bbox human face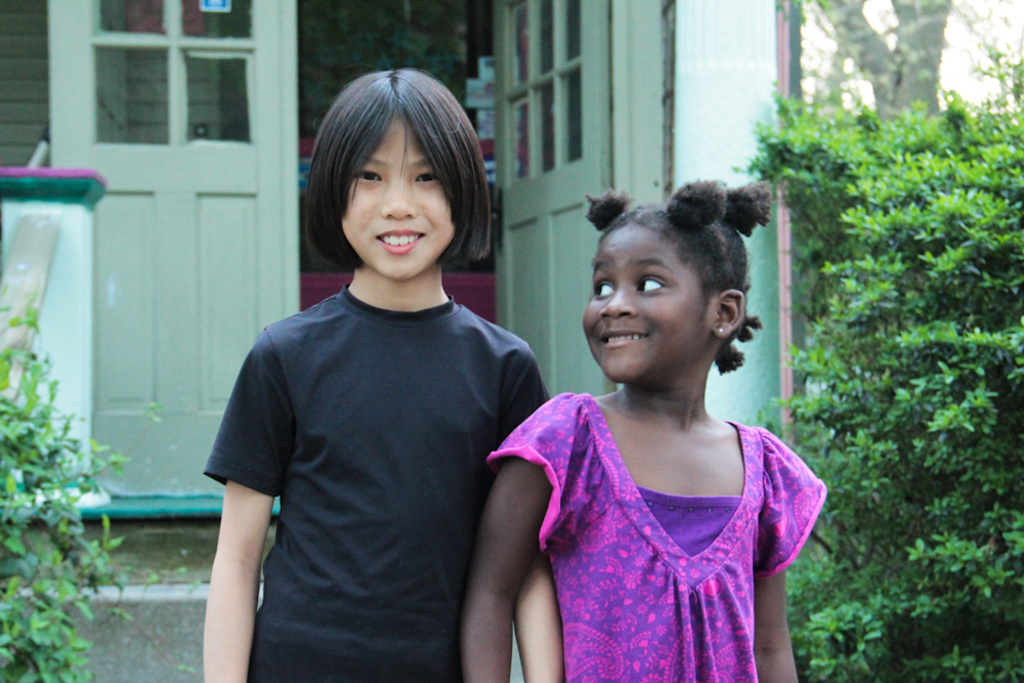
585,214,701,380
